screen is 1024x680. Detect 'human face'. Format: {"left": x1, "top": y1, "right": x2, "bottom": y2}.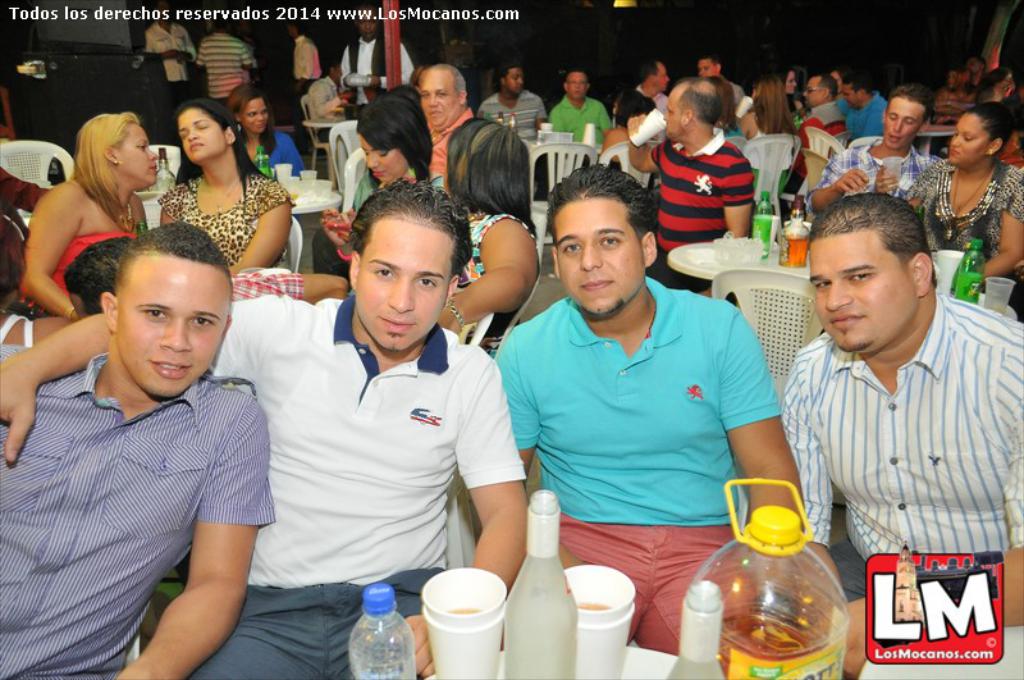
{"left": 883, "top": 99, "right": 923, "bottom": 149}.
